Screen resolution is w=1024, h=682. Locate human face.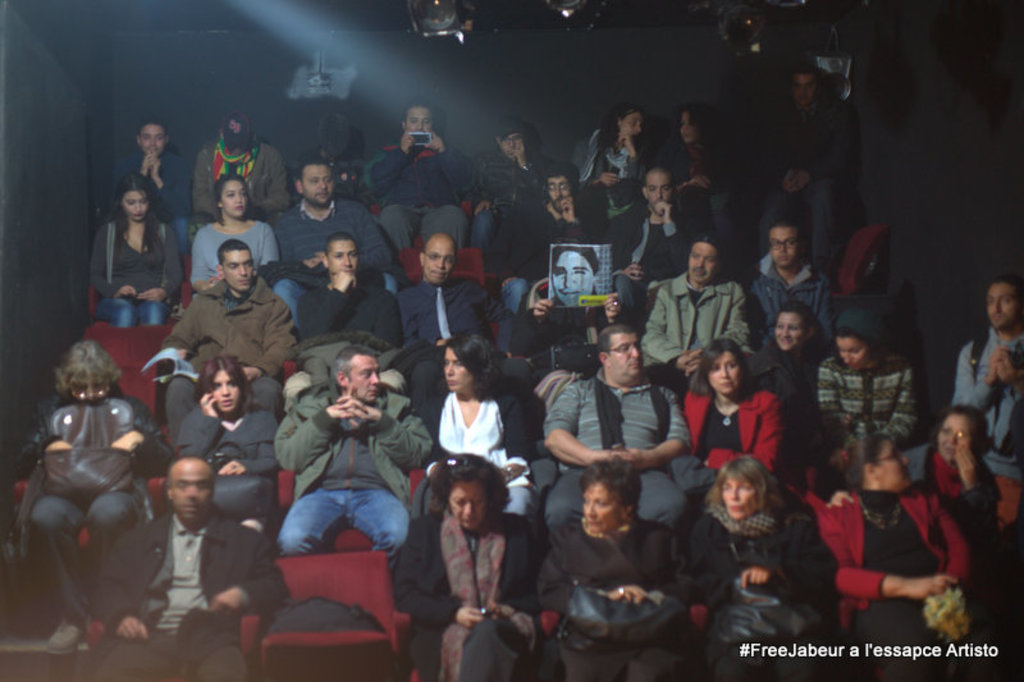
{"left": 120, "top": 188, "right": 151, "bottom": 223}.
